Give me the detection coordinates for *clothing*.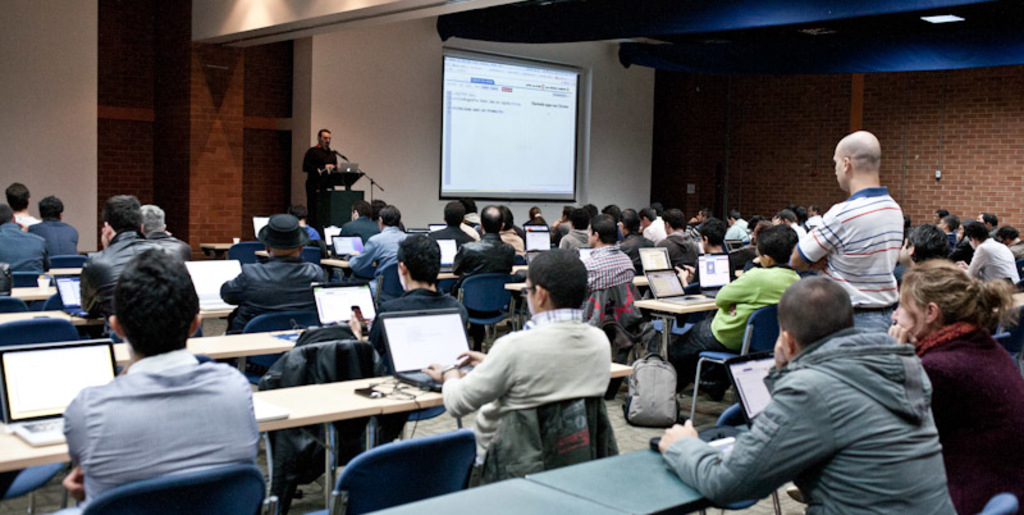
735/220/748/233.
